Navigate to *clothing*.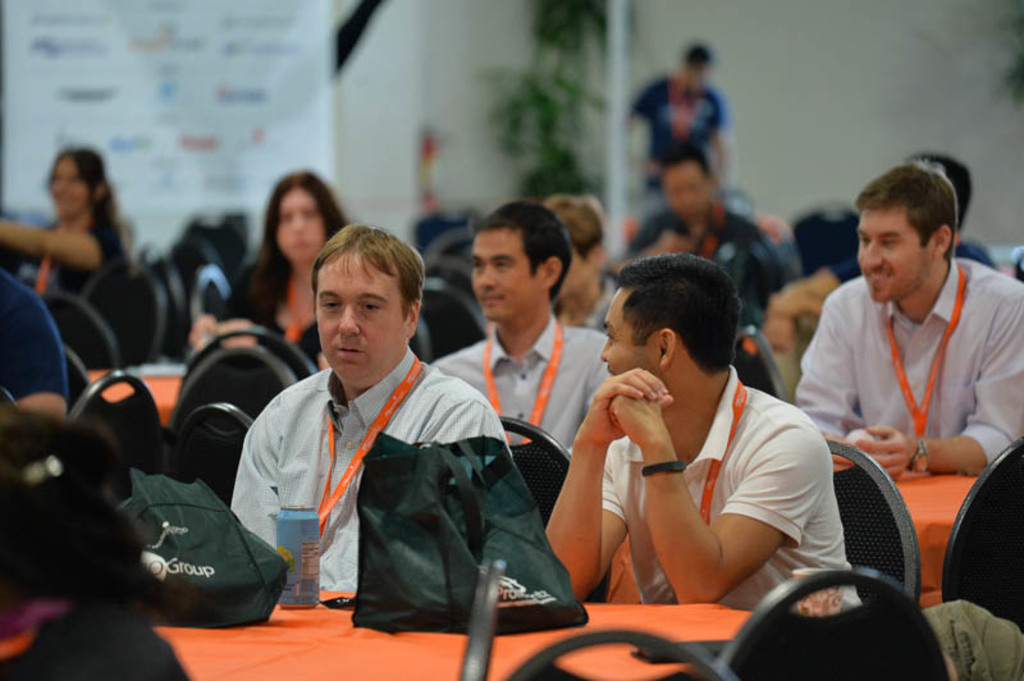
Navigation target: locate(643, 74, 732, 188).
